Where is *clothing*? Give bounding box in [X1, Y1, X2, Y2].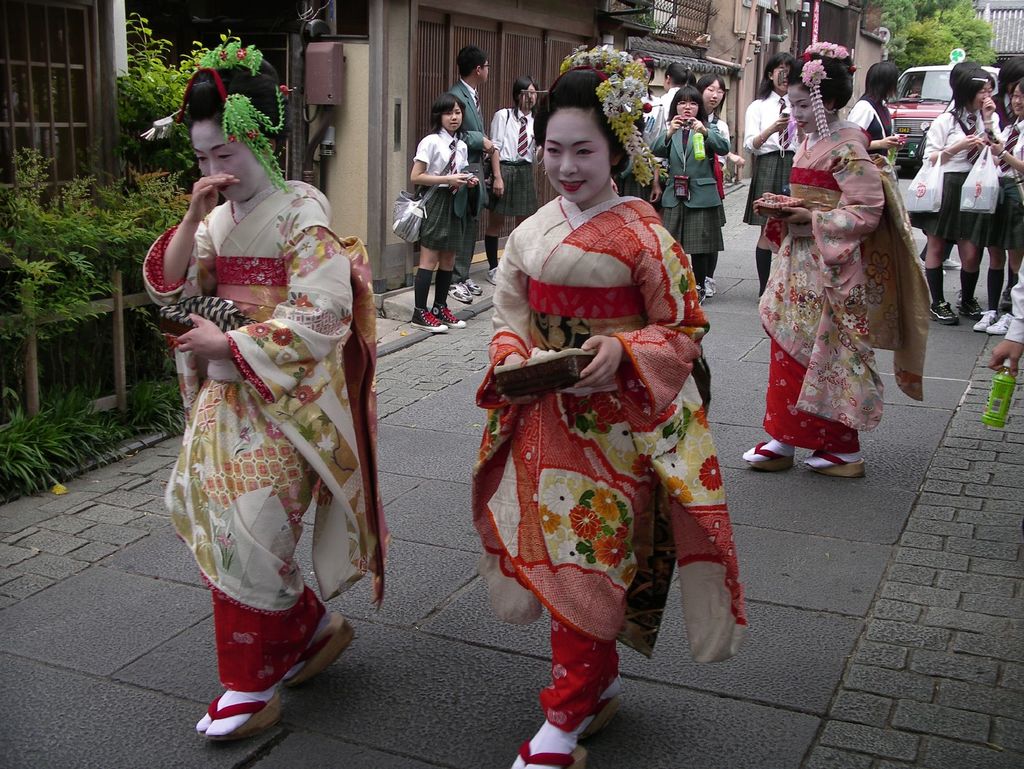
[484, 102, 539, 221].
